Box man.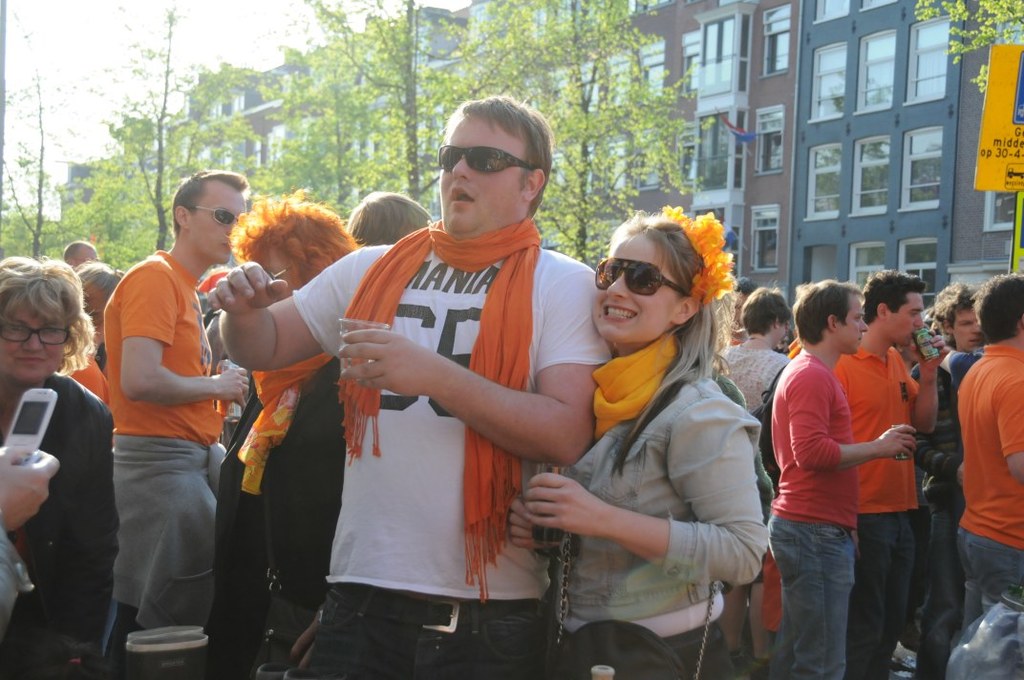
select_region(946, 273, 1023, 679).
